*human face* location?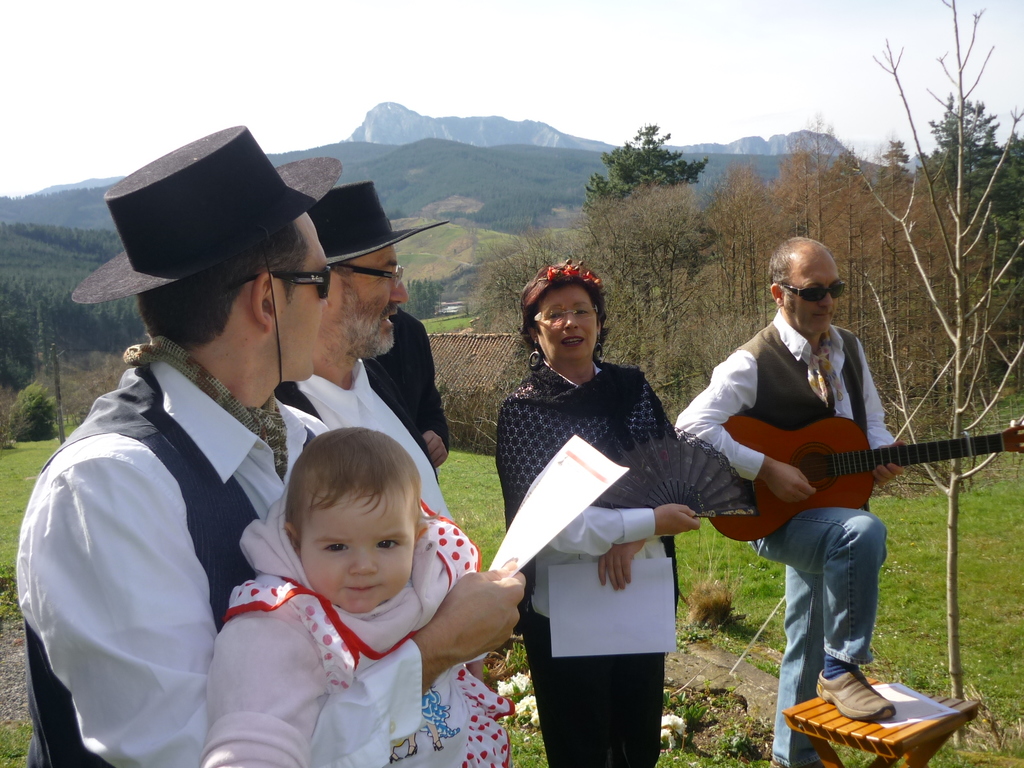
[789,260,842,336]
